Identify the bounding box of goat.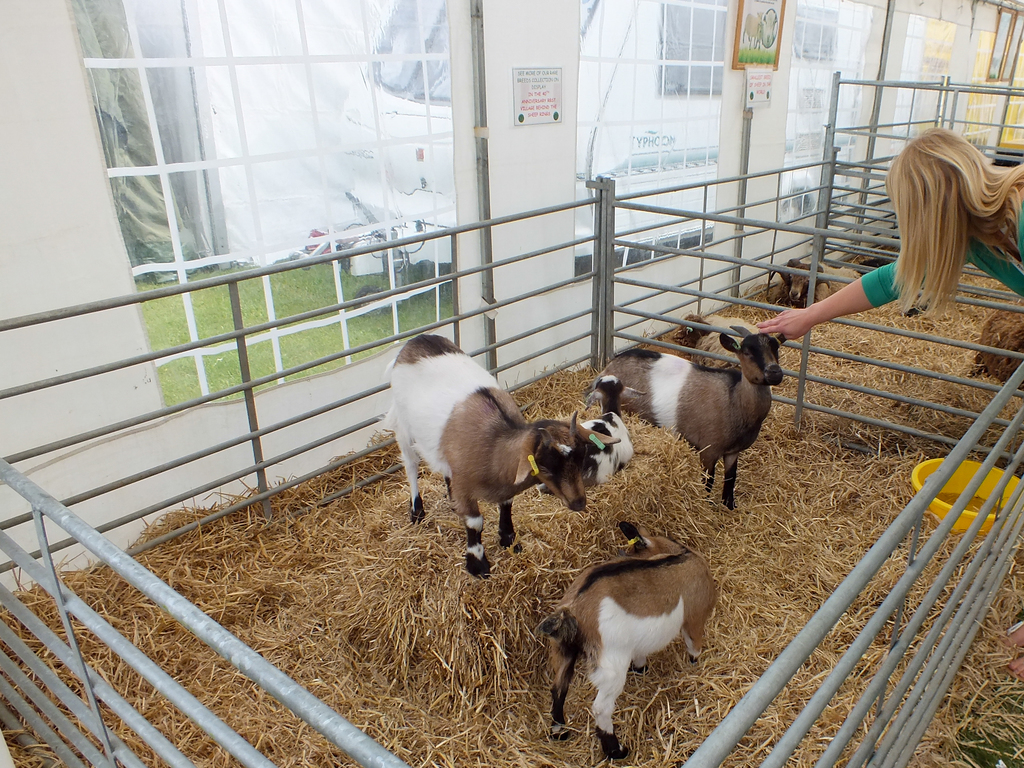
crop(769, 254, 871, 307).
